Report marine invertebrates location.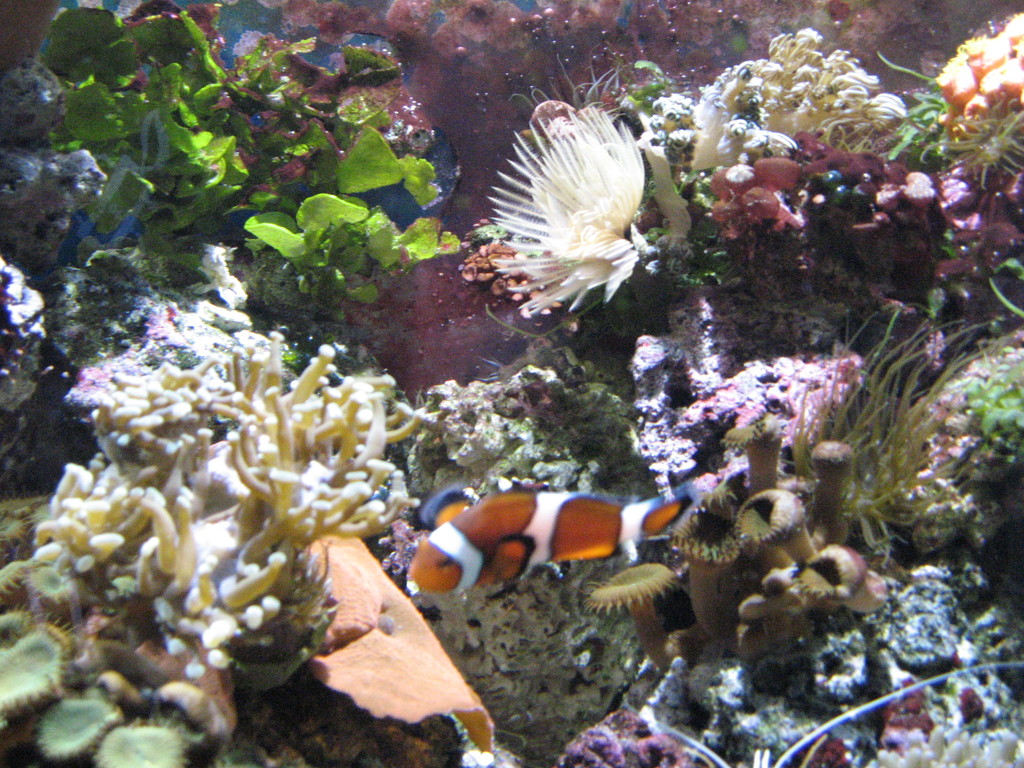
Report: pyautogui.locateOnScreen(954, 331, 1023, 504).
